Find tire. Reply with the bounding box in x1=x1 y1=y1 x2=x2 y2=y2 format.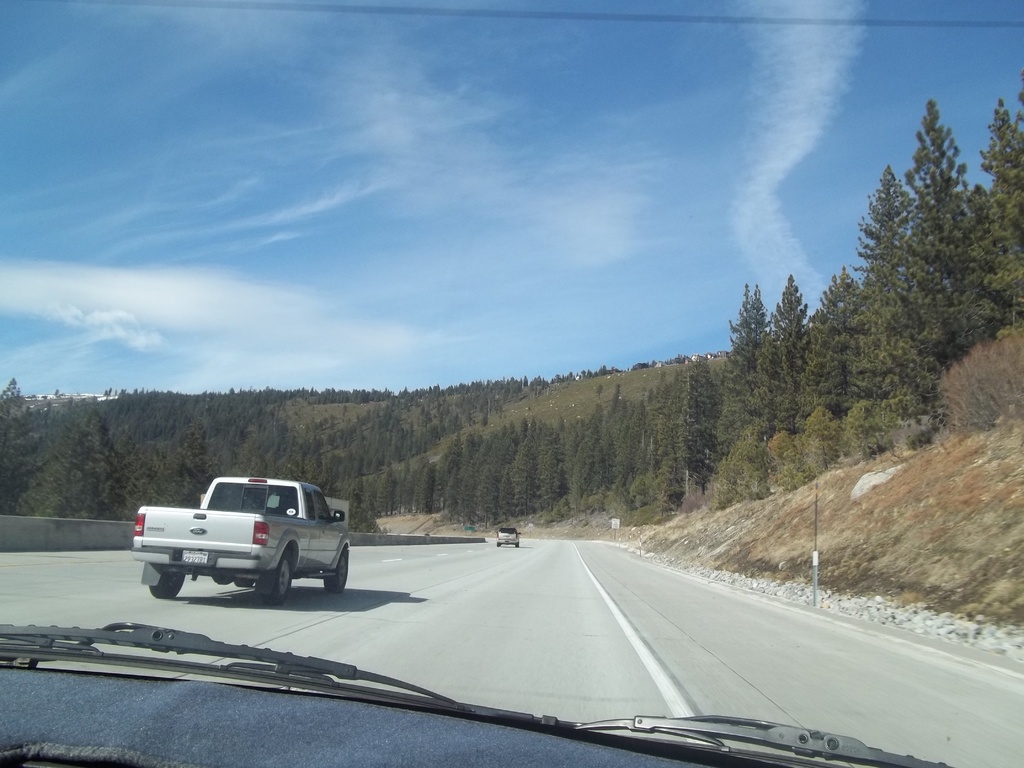
x1=515 y1=541 x2=520 y2=547.
